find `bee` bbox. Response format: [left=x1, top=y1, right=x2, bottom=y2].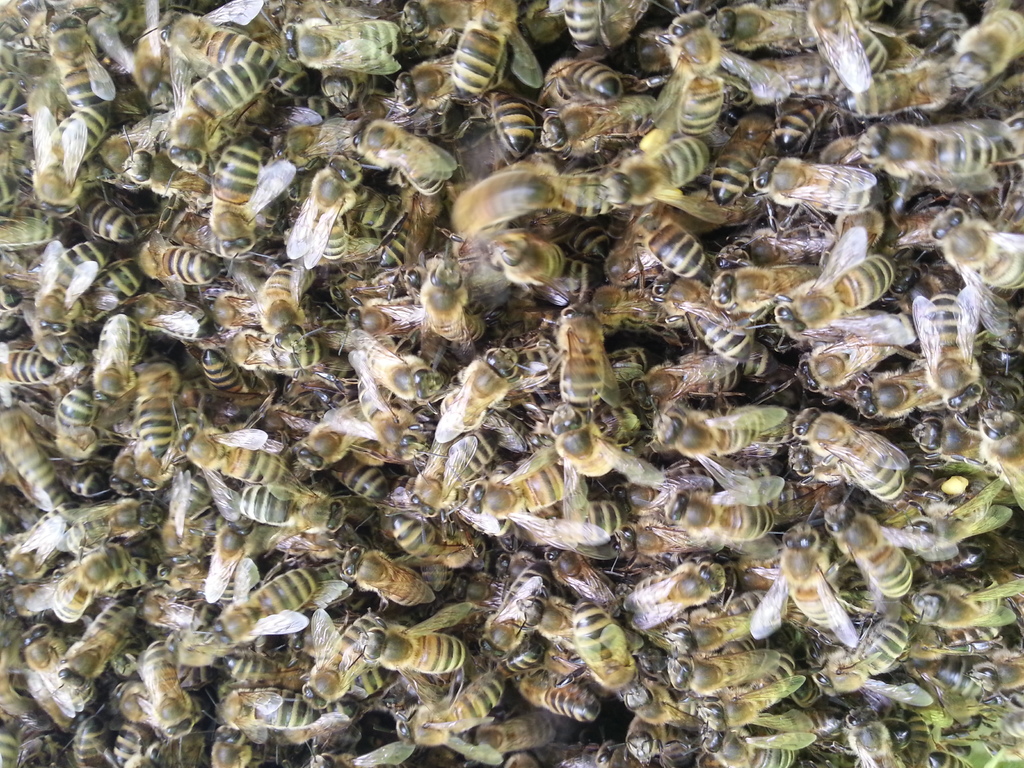
[left=67, top=499, right=148, bottom=552].
